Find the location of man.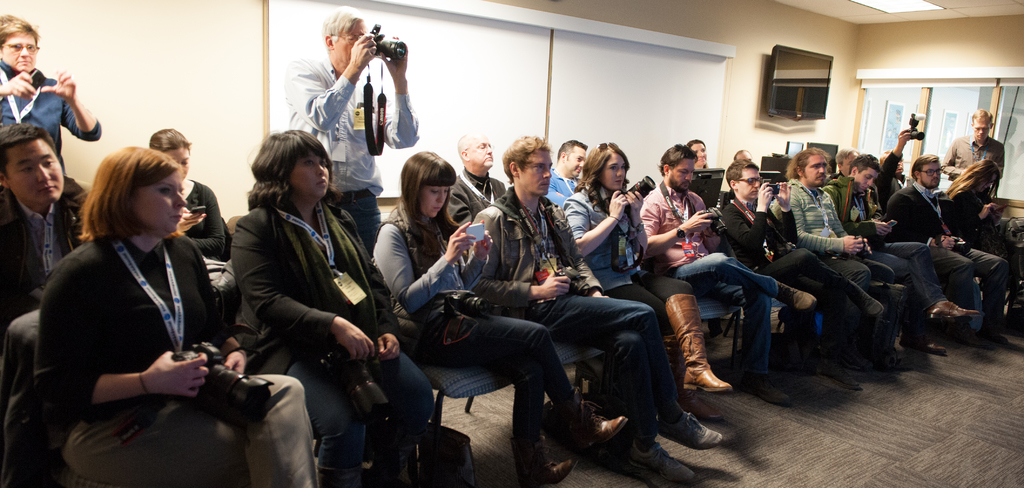
Location: (left=470, top=131, right=724, bottom=487).
